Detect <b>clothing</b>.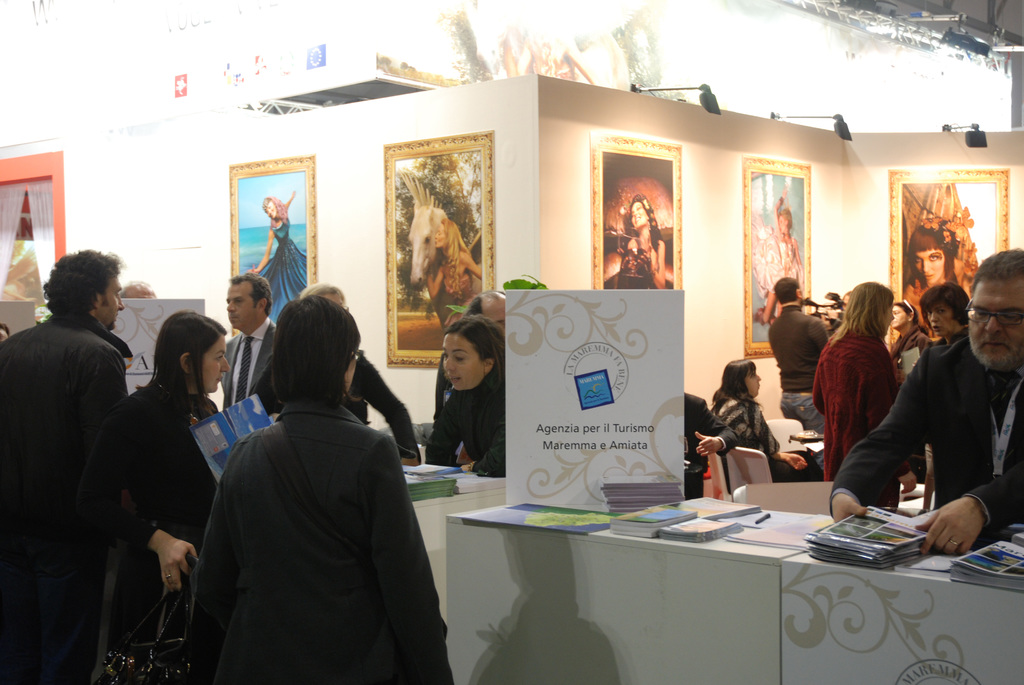
Detected at (682, 385, 732, 501).
